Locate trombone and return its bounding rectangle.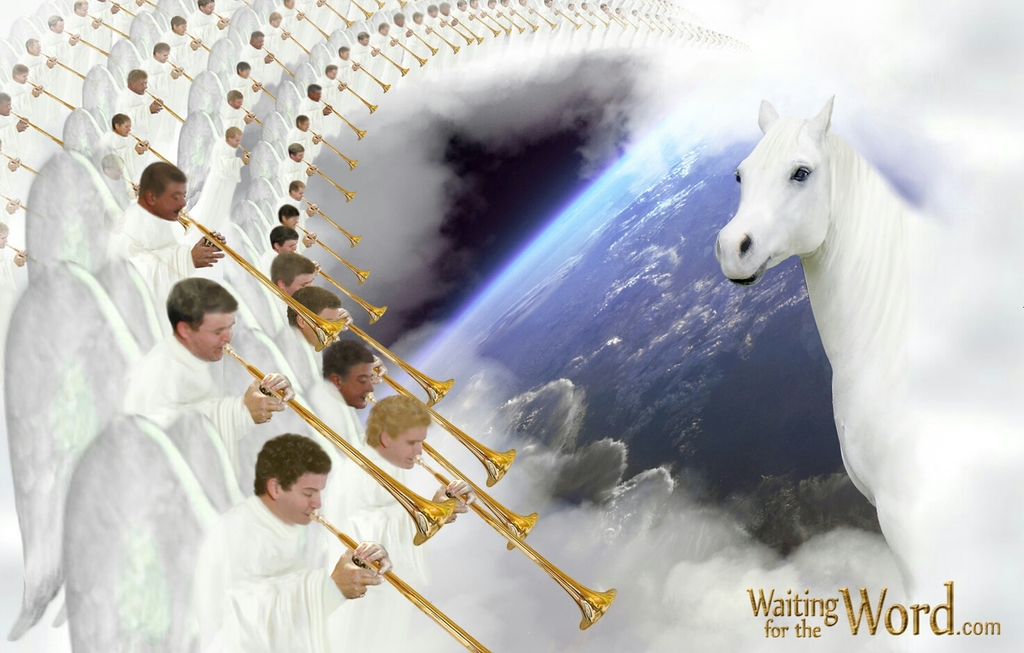
301, 263, 384, 324.
